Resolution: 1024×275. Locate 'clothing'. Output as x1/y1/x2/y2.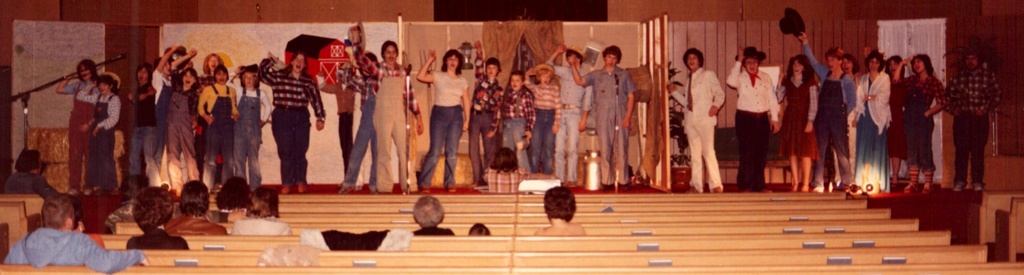
3/223/150/274.
